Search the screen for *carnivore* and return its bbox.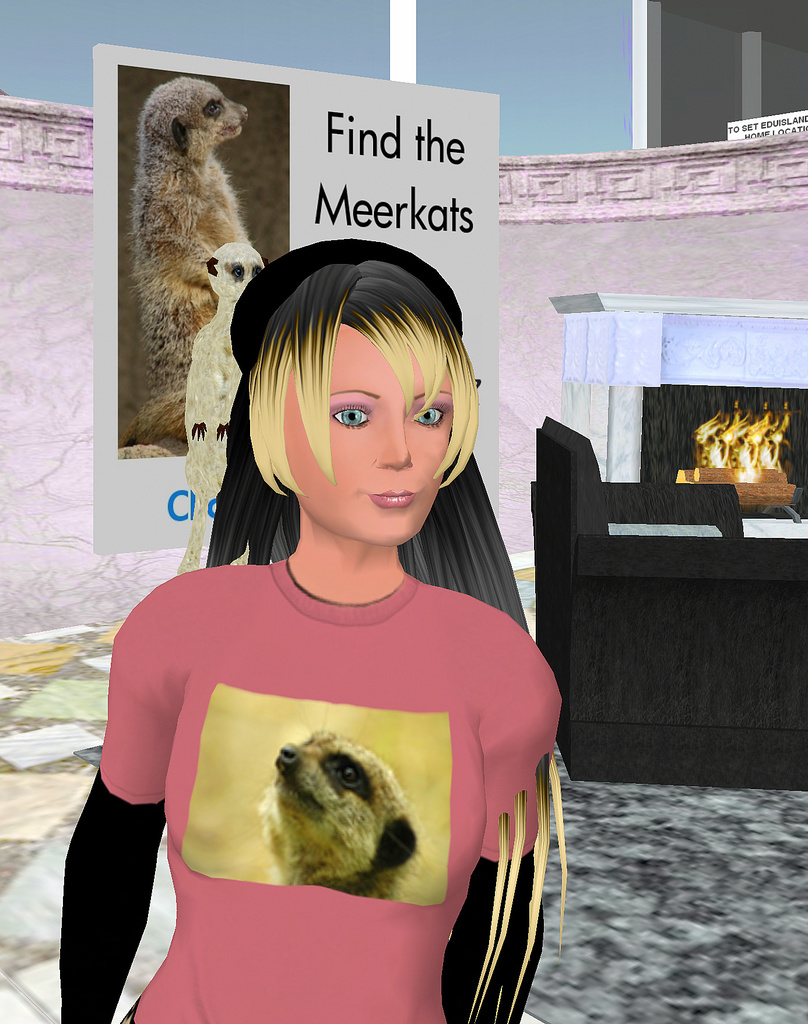
Found: BBox(117, 70, 266, 506).
